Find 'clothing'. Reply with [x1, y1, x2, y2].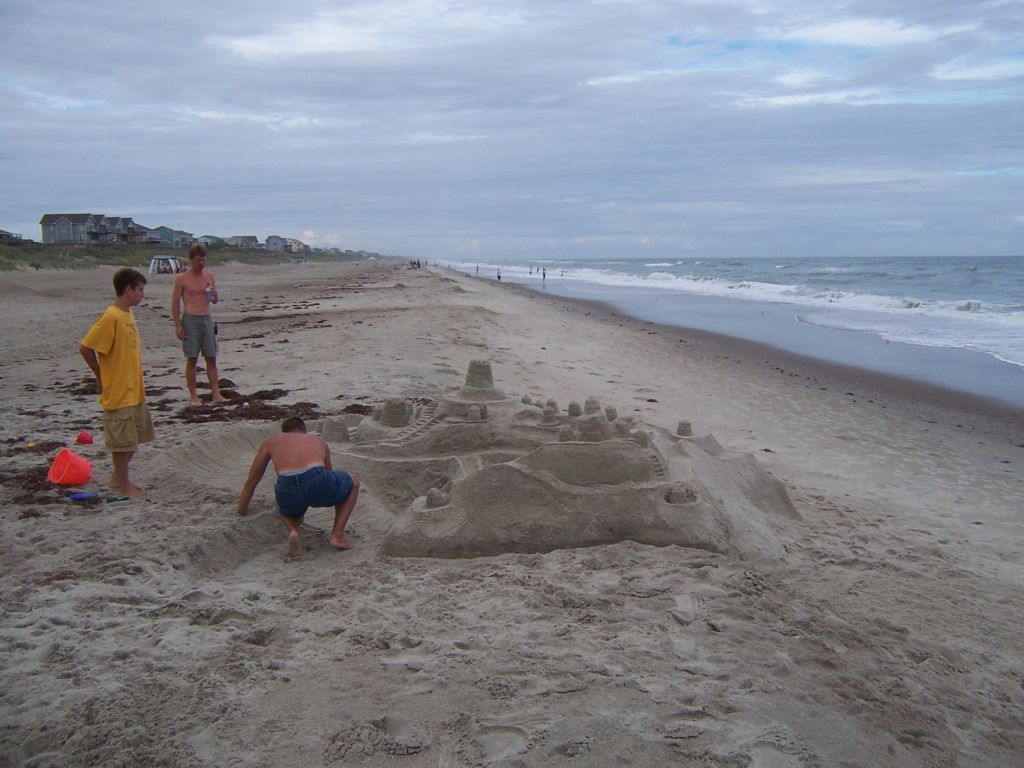
[74, 275, 144, 460].
